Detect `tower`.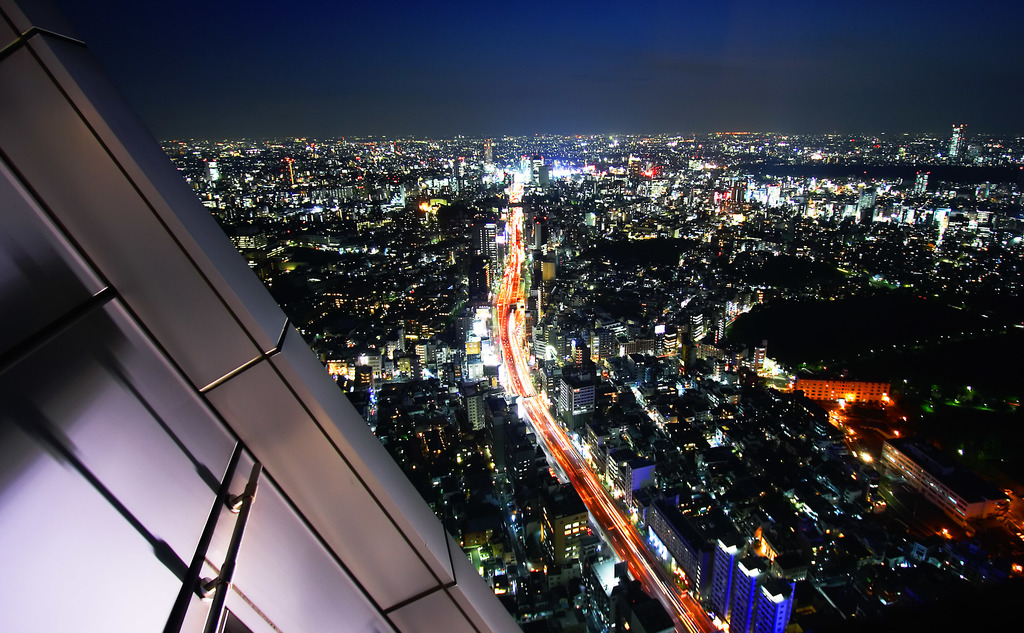
Detected at 729/547/766/632.
